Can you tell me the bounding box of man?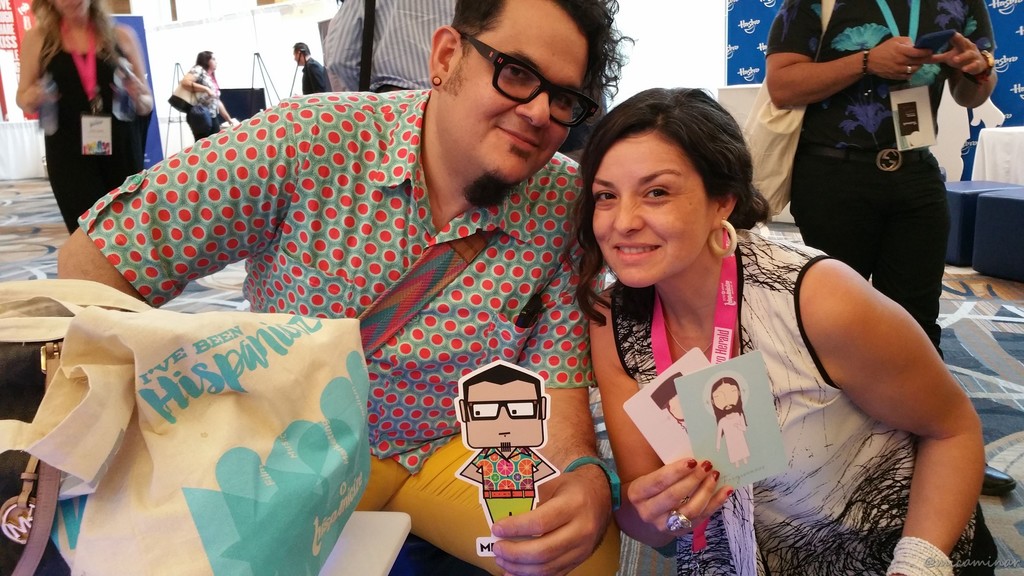
BBox(95, 40, 666, 553).
